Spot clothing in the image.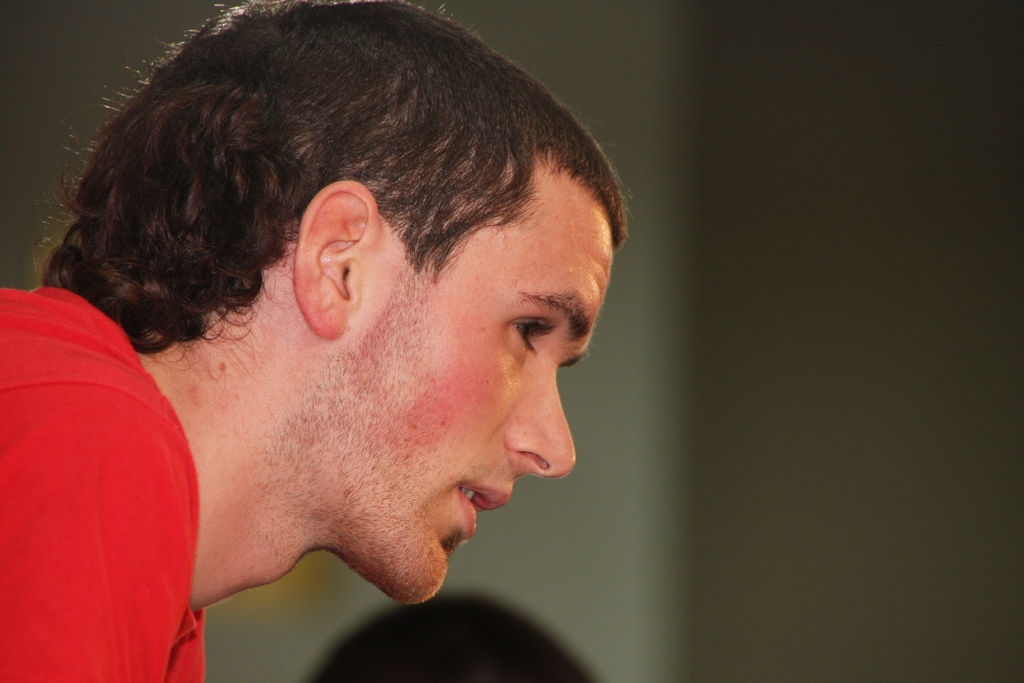
clothing found at pyautogui.locateOnScreen(0, 269, 208, 682).
